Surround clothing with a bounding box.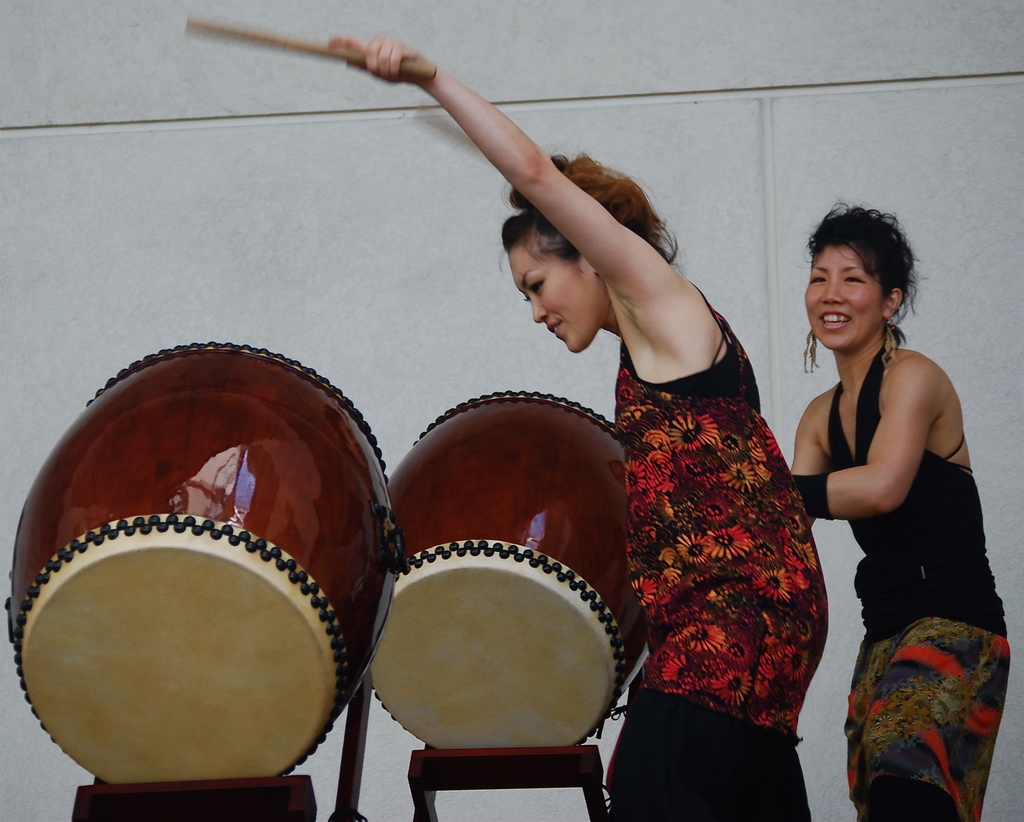
region(604, 273, 831, 821).
